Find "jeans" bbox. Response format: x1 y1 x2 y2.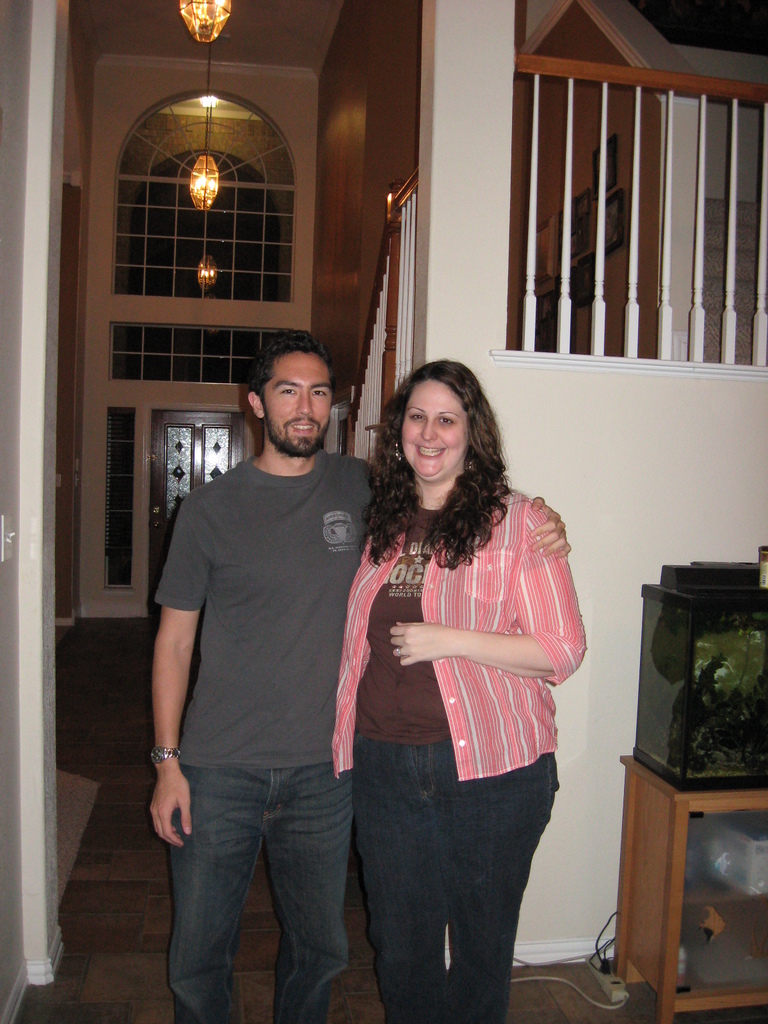
346 737 559 1023.
